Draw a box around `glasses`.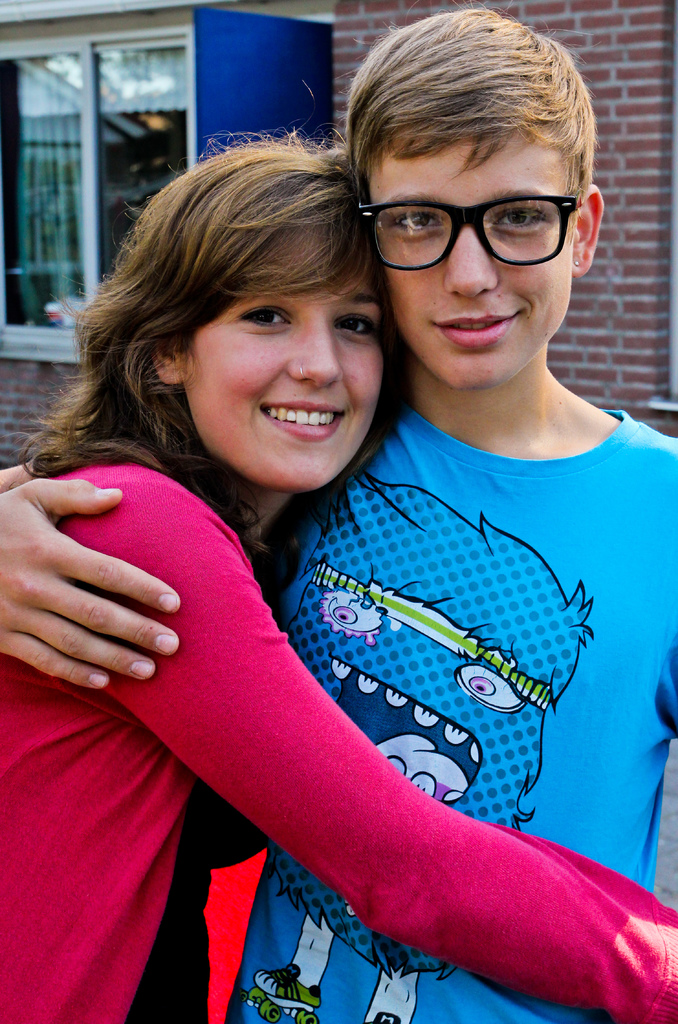
<box>364,198,573,267</box>.
